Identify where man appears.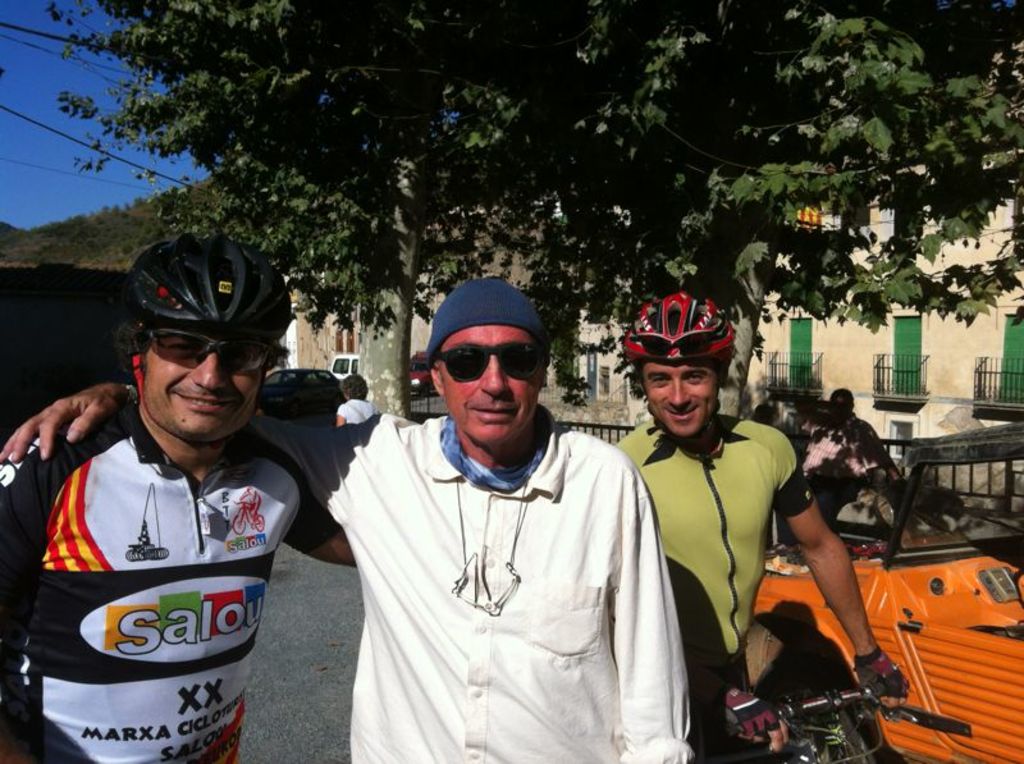
Appears at crop(604, 292, 906, 695).
